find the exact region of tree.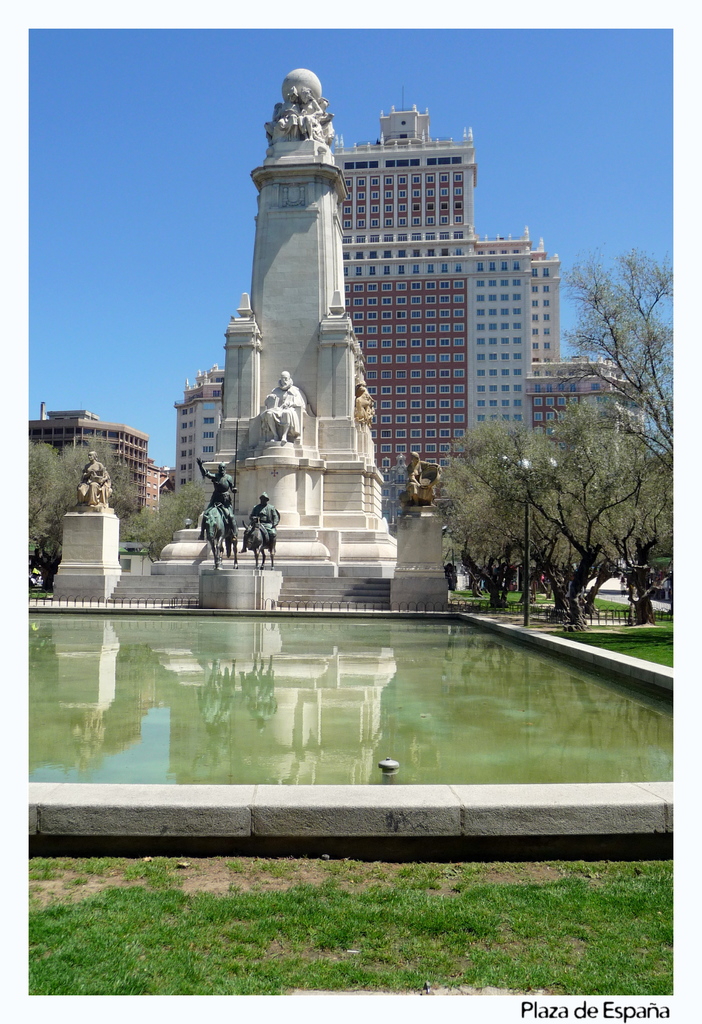
Exact region: bbox=[31, 433, 144, 580].
